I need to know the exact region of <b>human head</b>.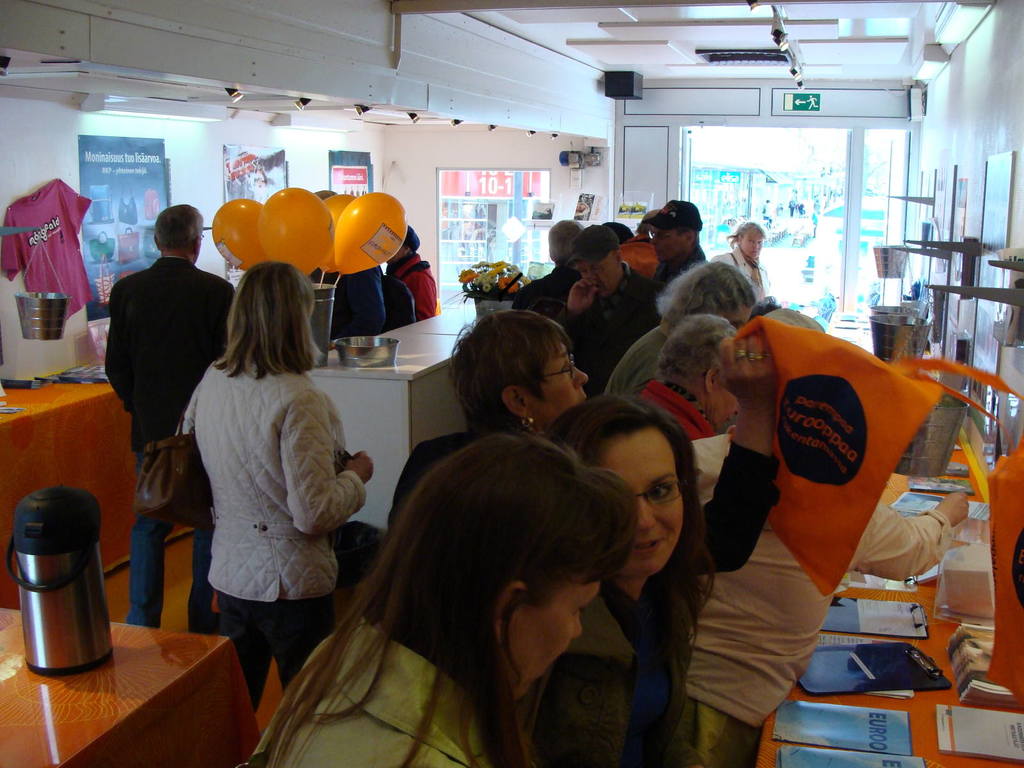
Region: [646, 204, 702, 267].
